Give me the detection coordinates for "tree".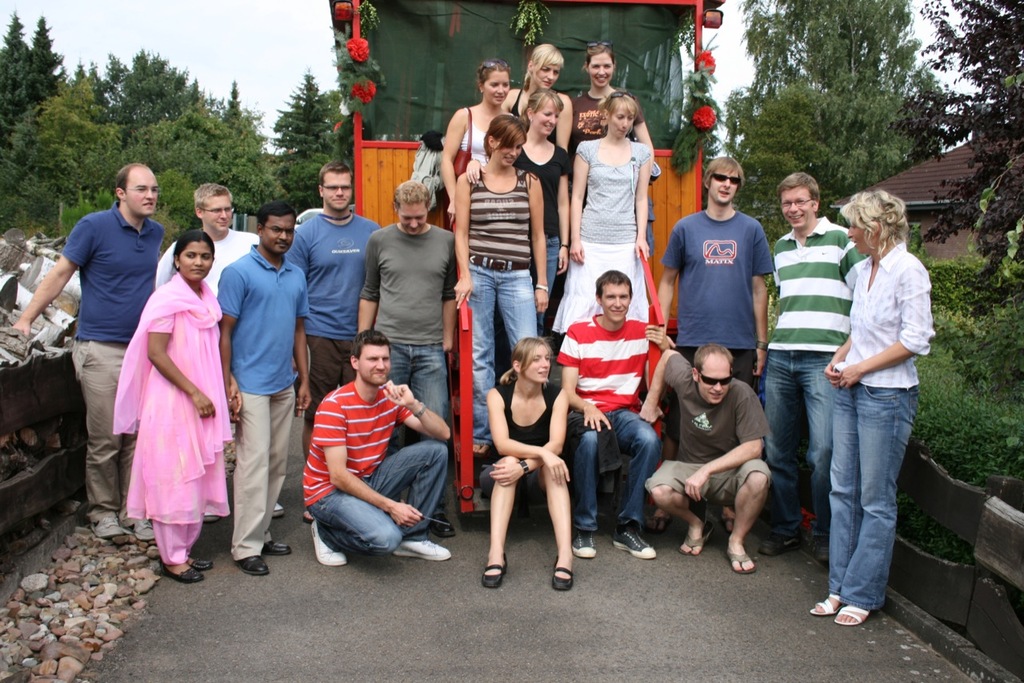
left=281, top=62, right=350, bottom=198.
